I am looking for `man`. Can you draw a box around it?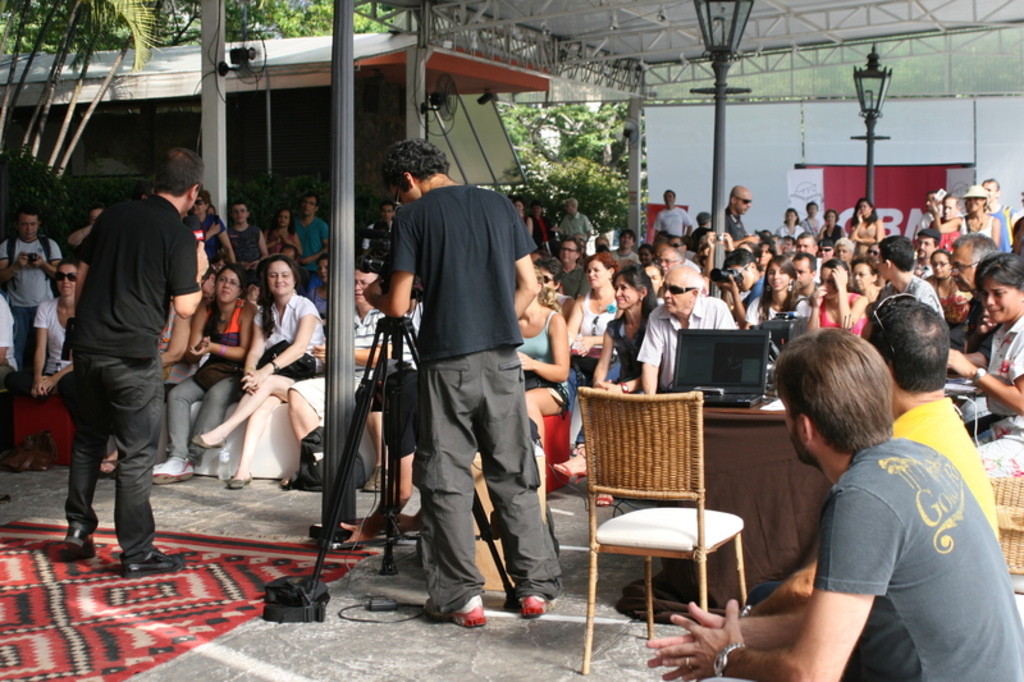
Sure, the bounding box is box(797, 234, 820, 253).
